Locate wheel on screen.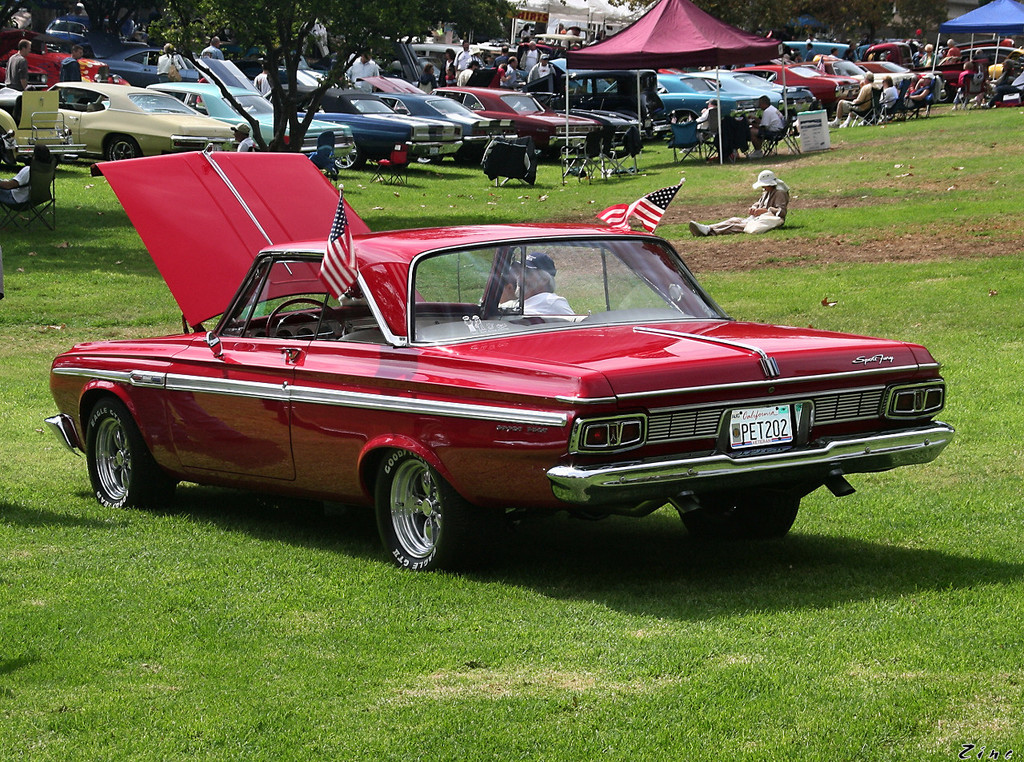
On screen at l=680, t=112, r=697, b=124.
